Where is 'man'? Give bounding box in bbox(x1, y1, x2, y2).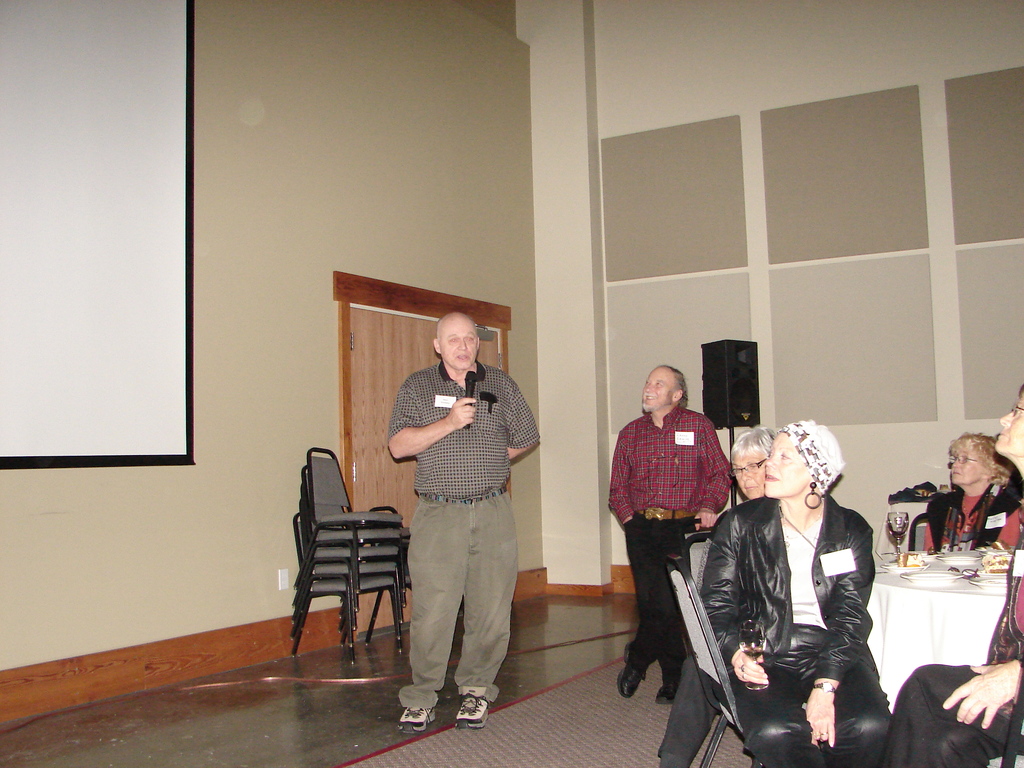
bbox(381, 300, 536, 734).
